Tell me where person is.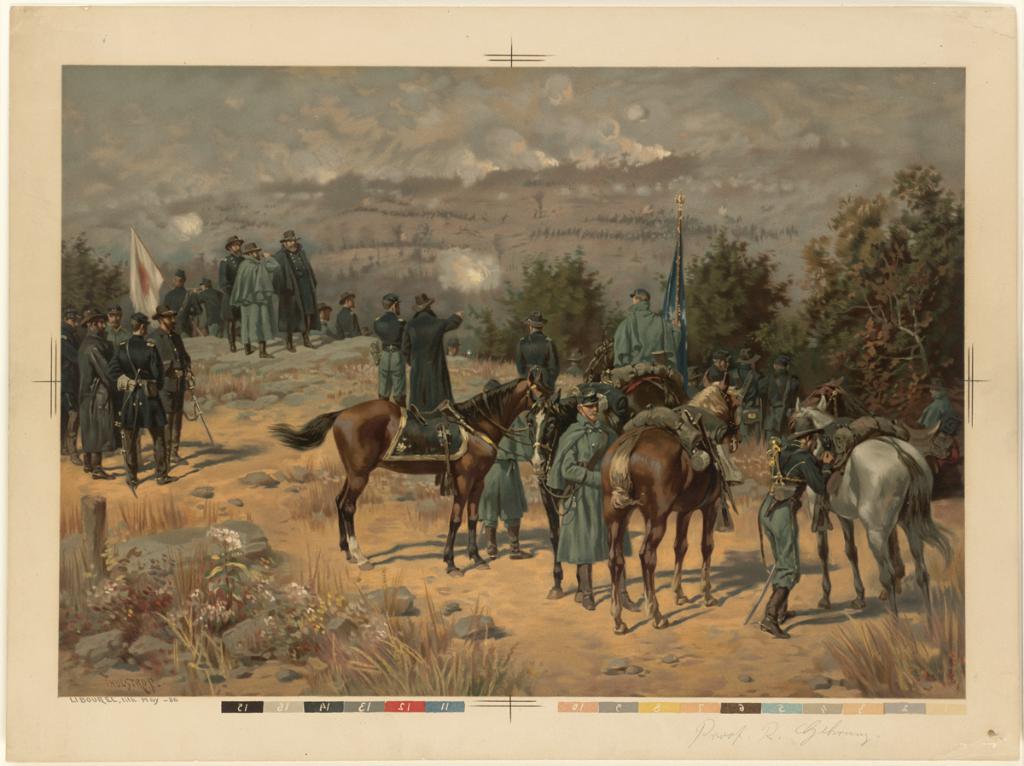
person is at {"left": 335, "top": 281, "right": 364, "bottom": 339}.
